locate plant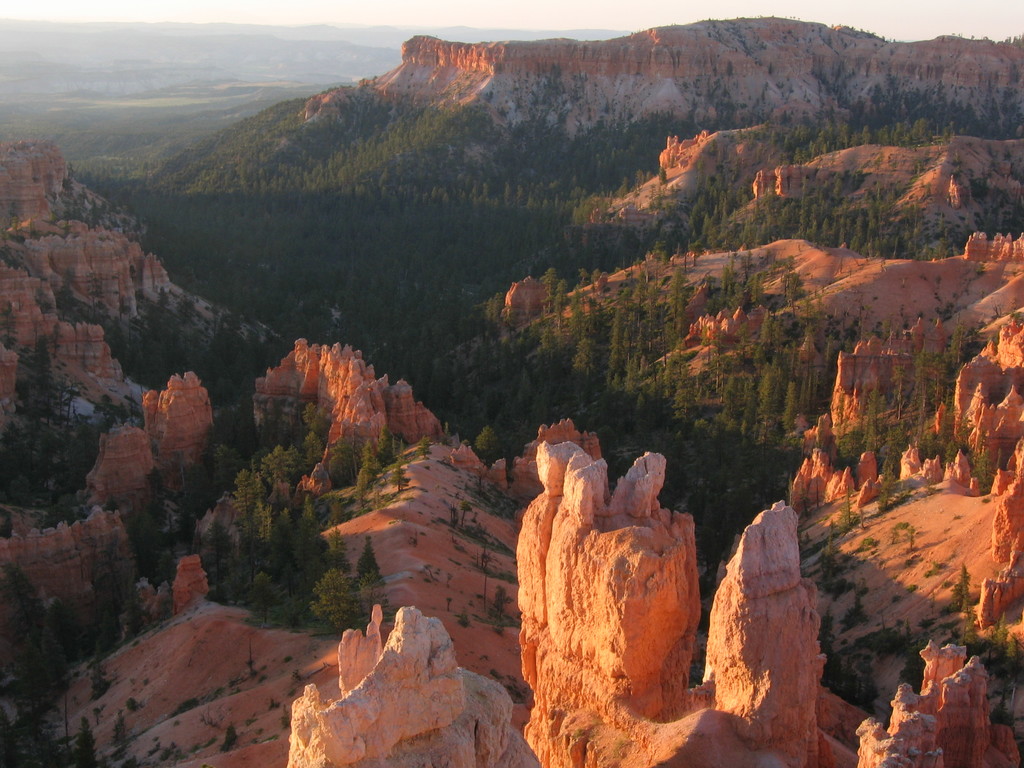
206, 737, 214, 747
